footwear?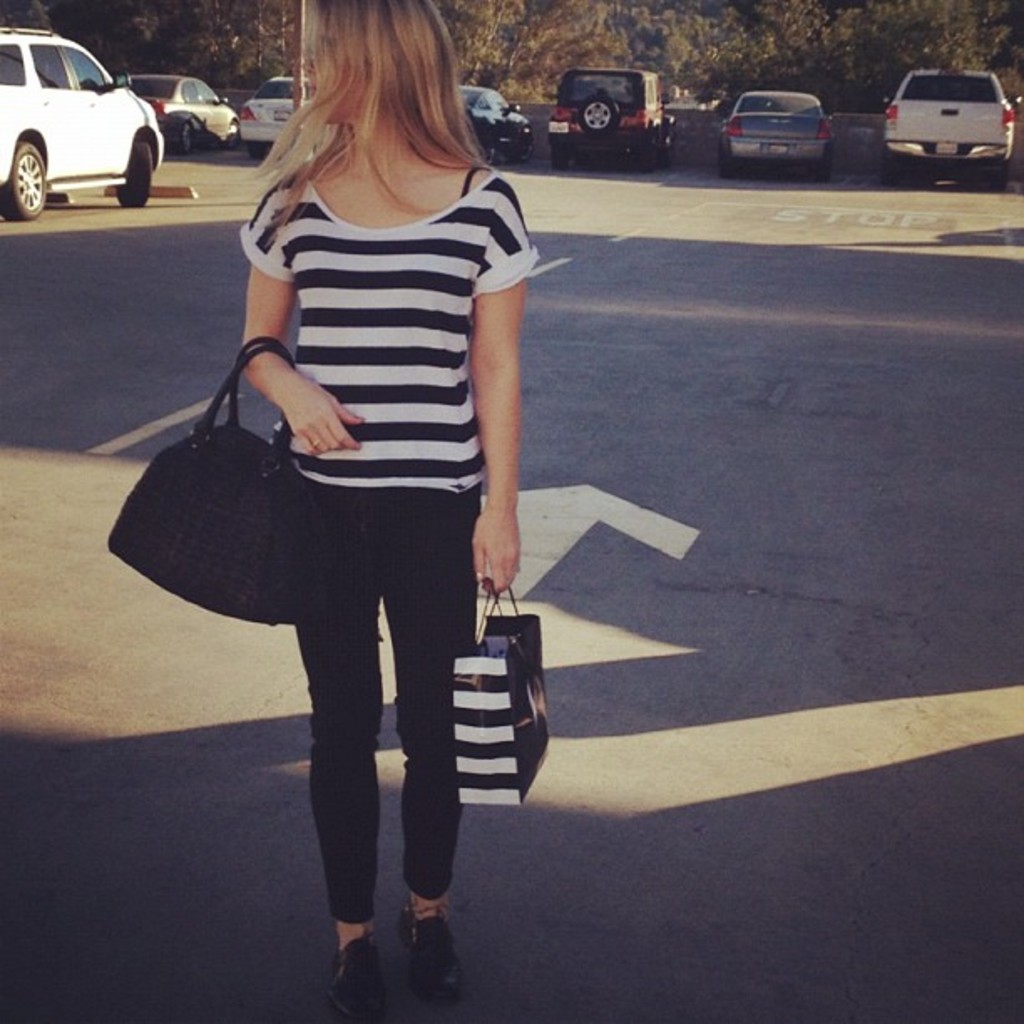
x1=393, y1=888, x2=465, y2=1001
